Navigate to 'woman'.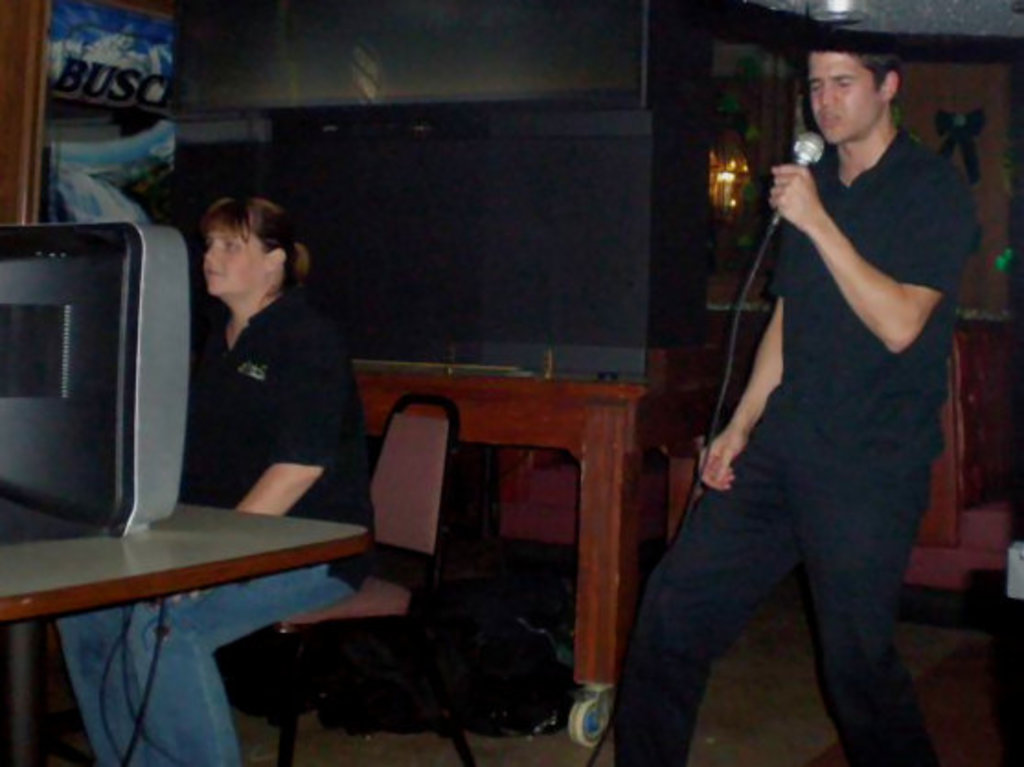
Navigation target: 645,31,965,758.
